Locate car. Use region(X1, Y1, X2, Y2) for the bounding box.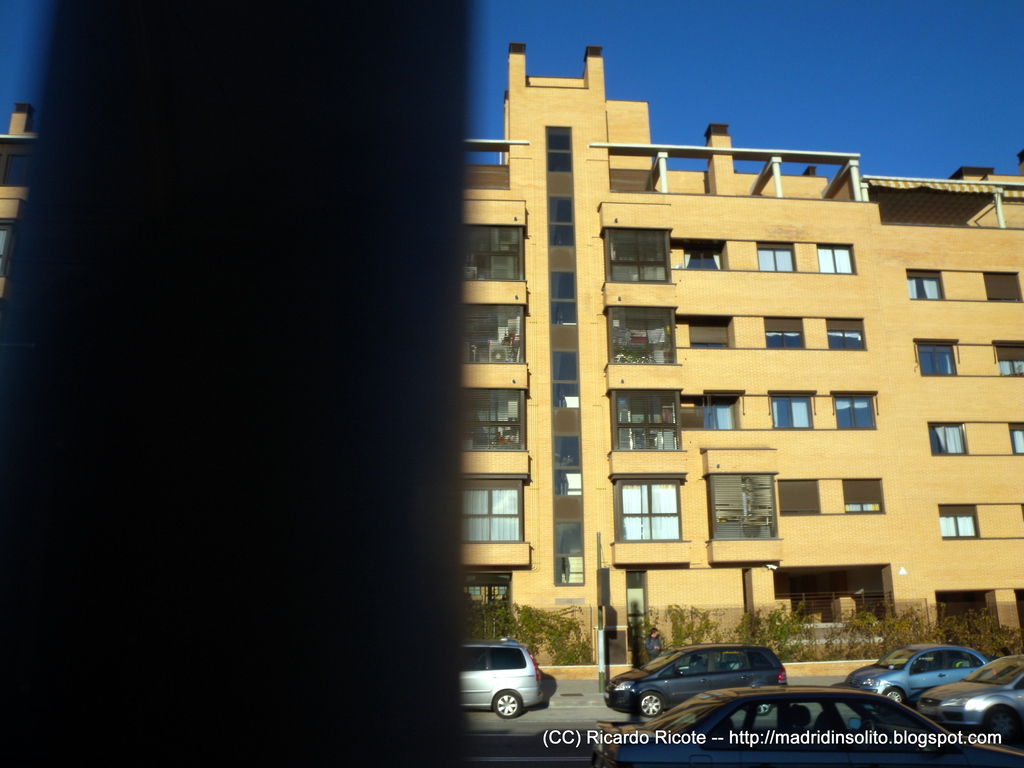
region(924, 655, 1023, 744).
